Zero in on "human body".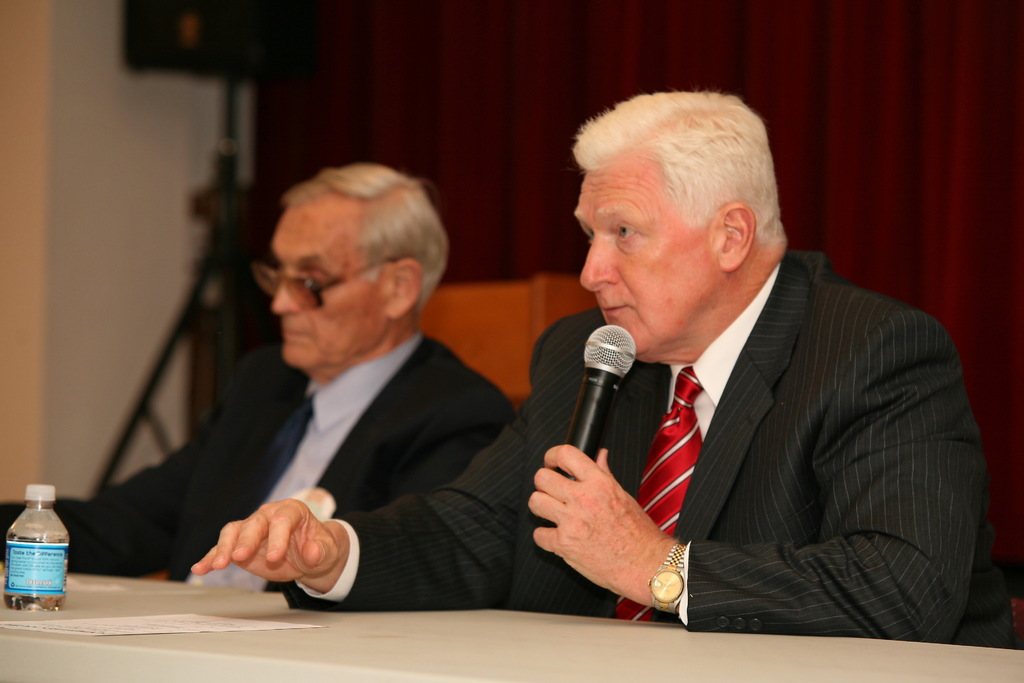
Zeroed in: locate(330, 90, 963, 682).
